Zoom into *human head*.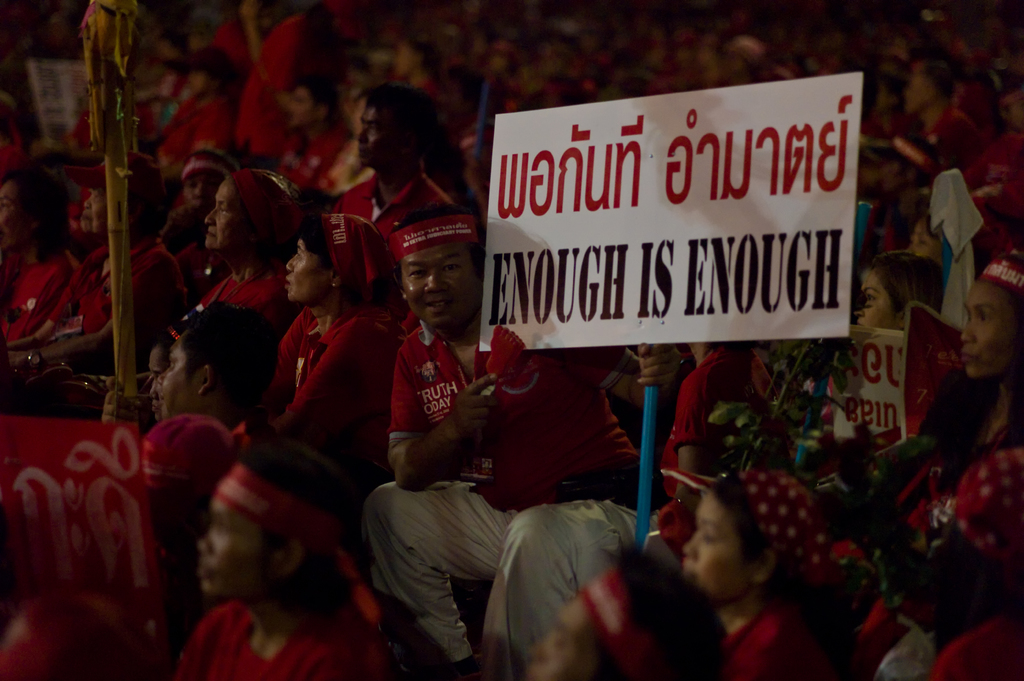
Zoom target: [83, 149, 164, 237].
